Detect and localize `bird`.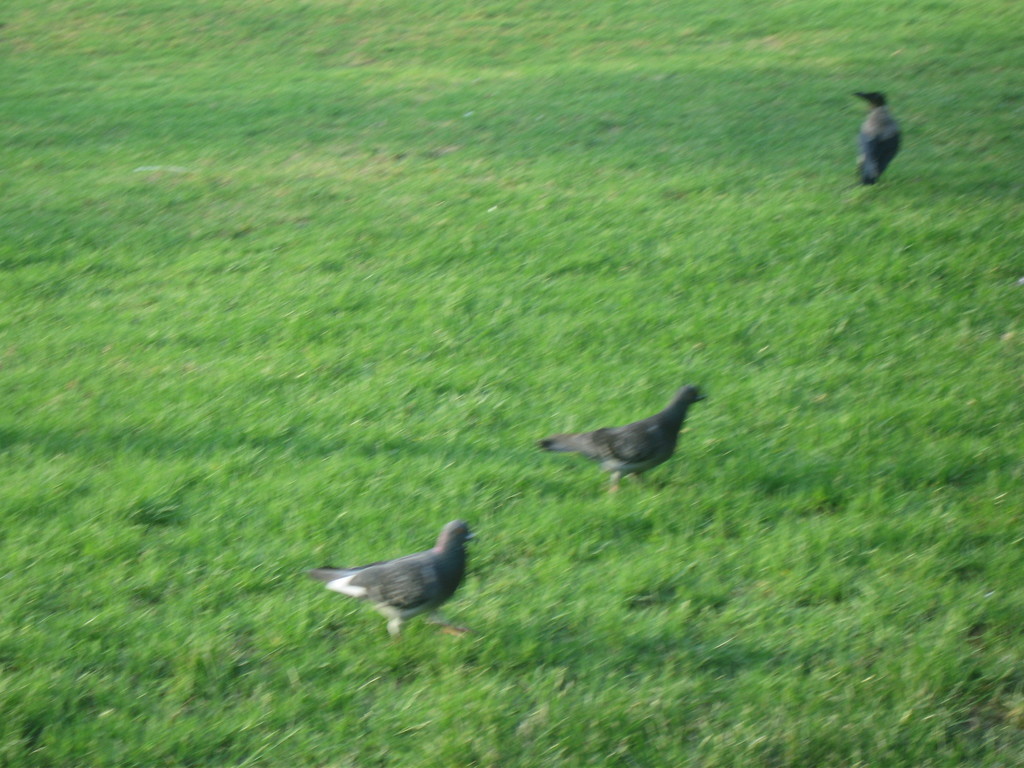
Localized at [321,510,486,630].
